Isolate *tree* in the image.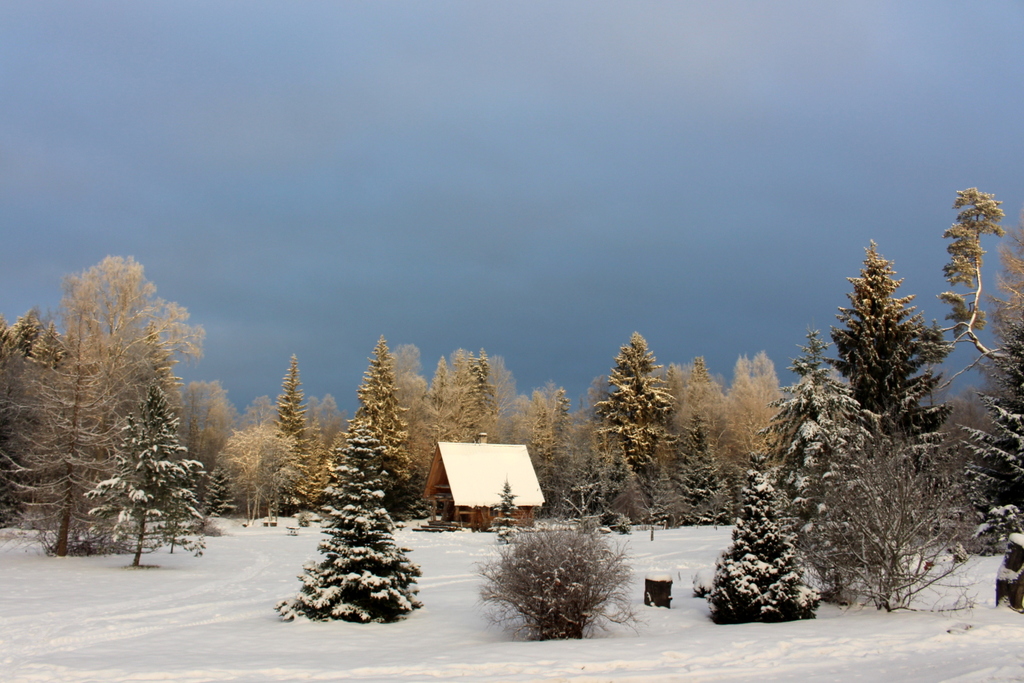
Isolated region: bbox=(767, 328, 897, 601).
